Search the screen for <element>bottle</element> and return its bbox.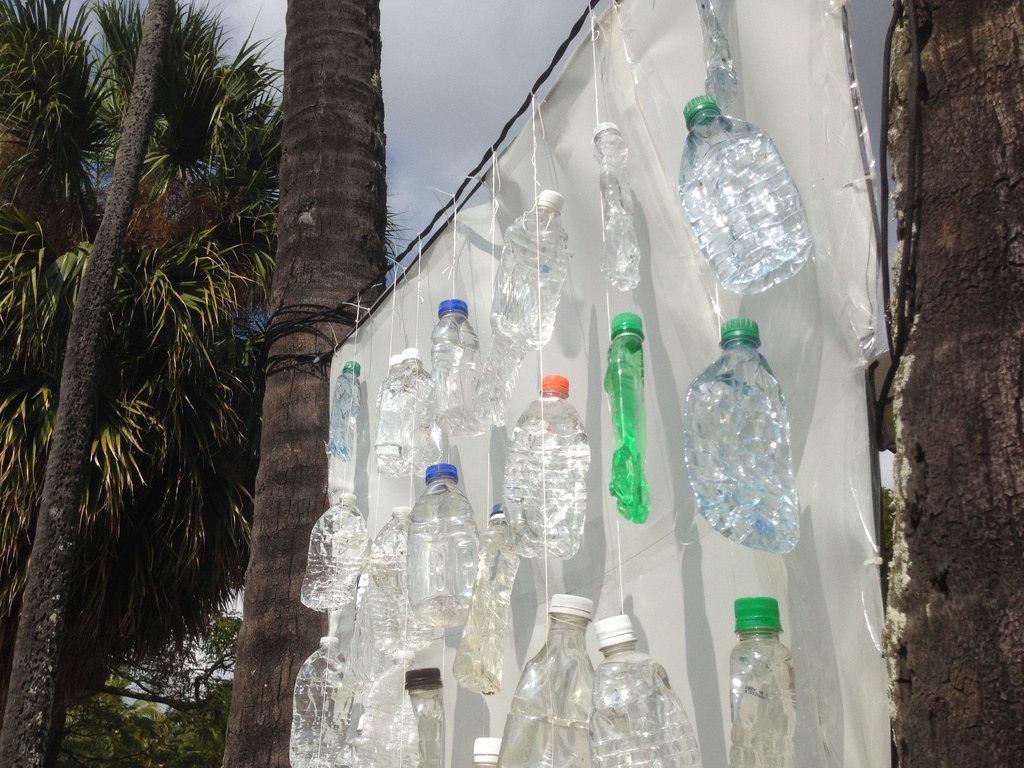
Found: 367 500 428 657.
